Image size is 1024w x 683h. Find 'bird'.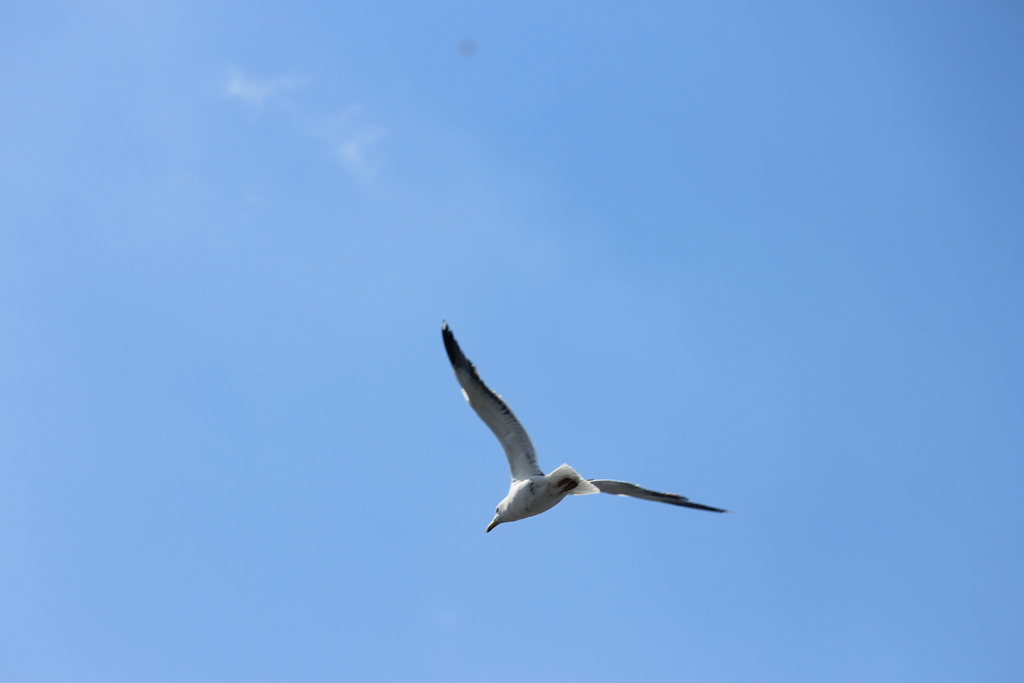
{"x1": 433, "y1": 330, "x2": 727, "y2": 543}.
